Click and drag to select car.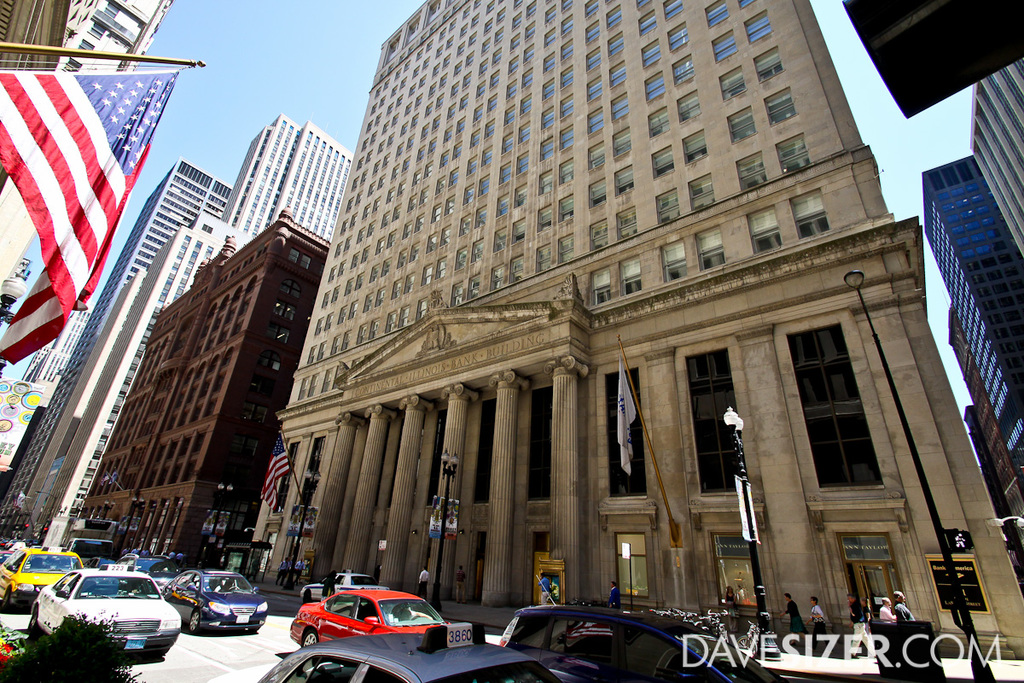
Selection: (290, 590, 451, 650).
